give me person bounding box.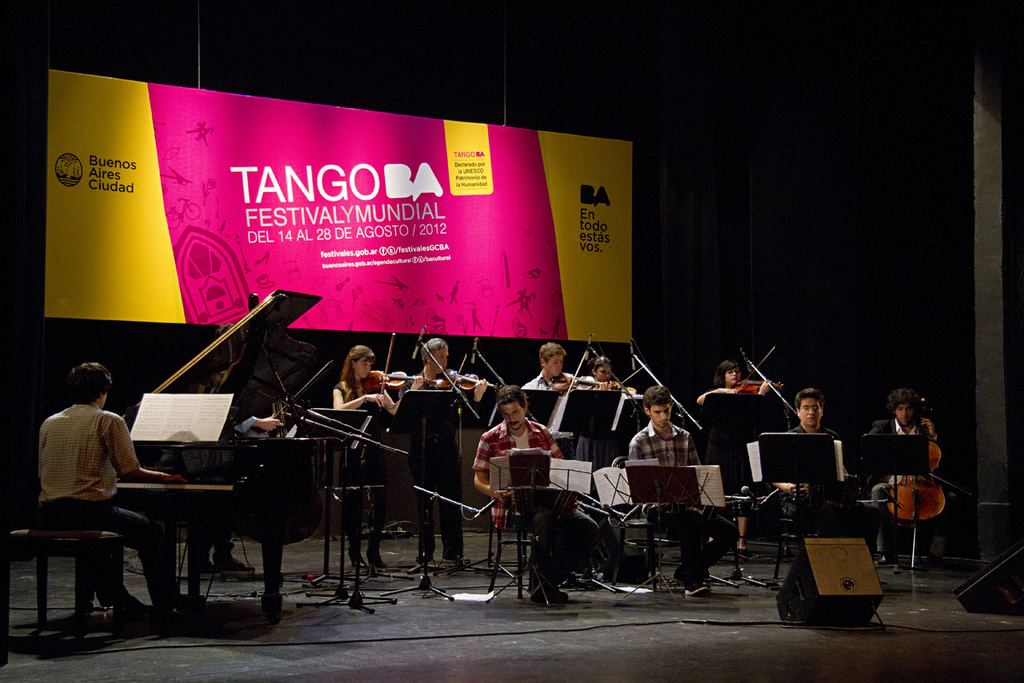
522, 334, 579, 393.
